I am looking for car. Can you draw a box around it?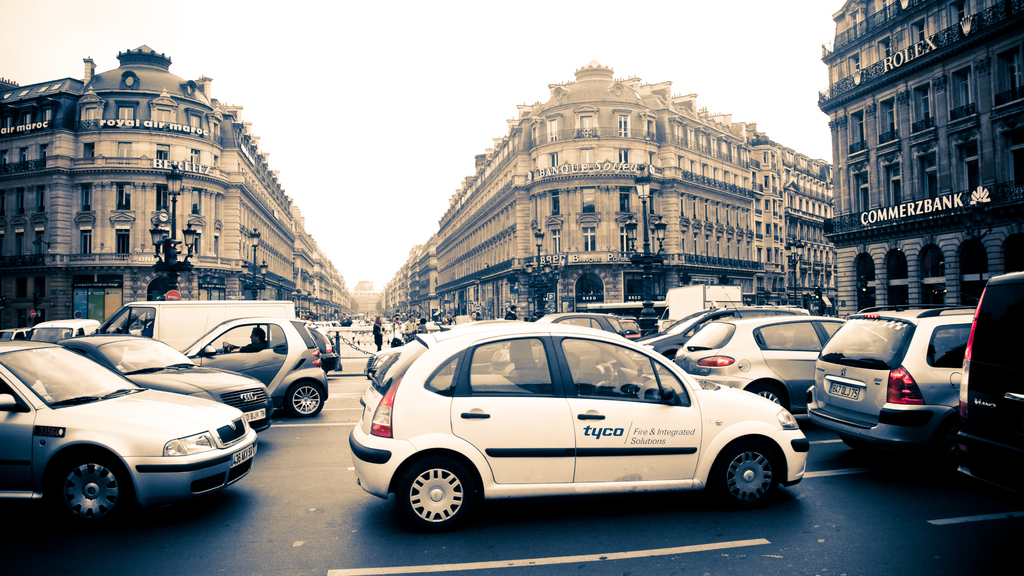
Sure, the bounding box is l=52, t=329, r=268, b=440.
